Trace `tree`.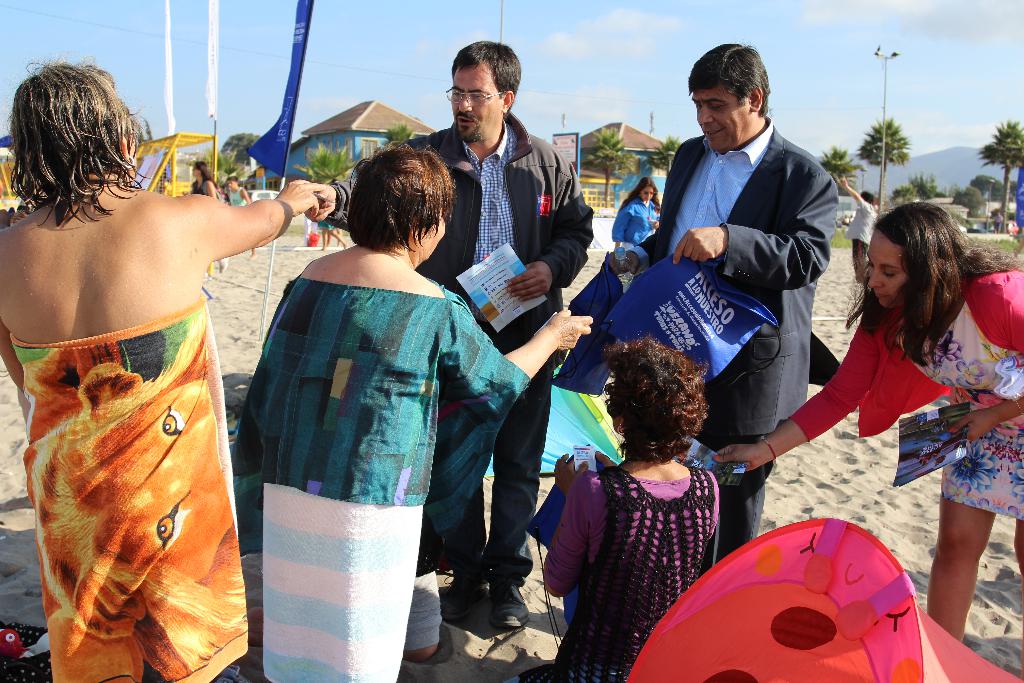
Traced to 588:124:631:207.
